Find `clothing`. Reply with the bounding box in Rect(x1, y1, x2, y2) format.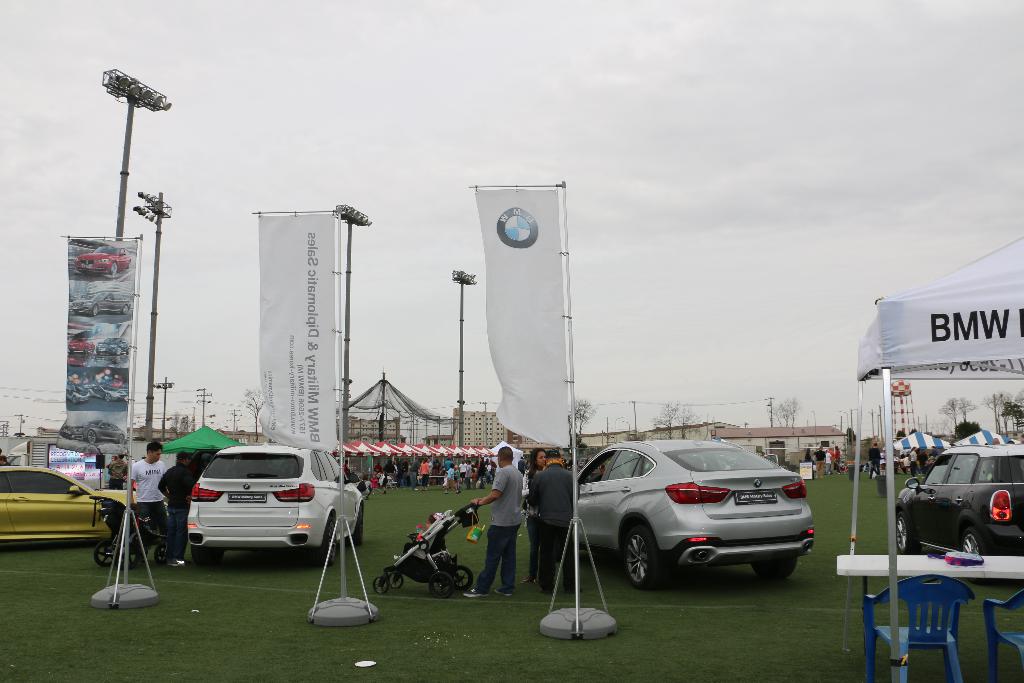
Rect(418, 461, 433, 488).
